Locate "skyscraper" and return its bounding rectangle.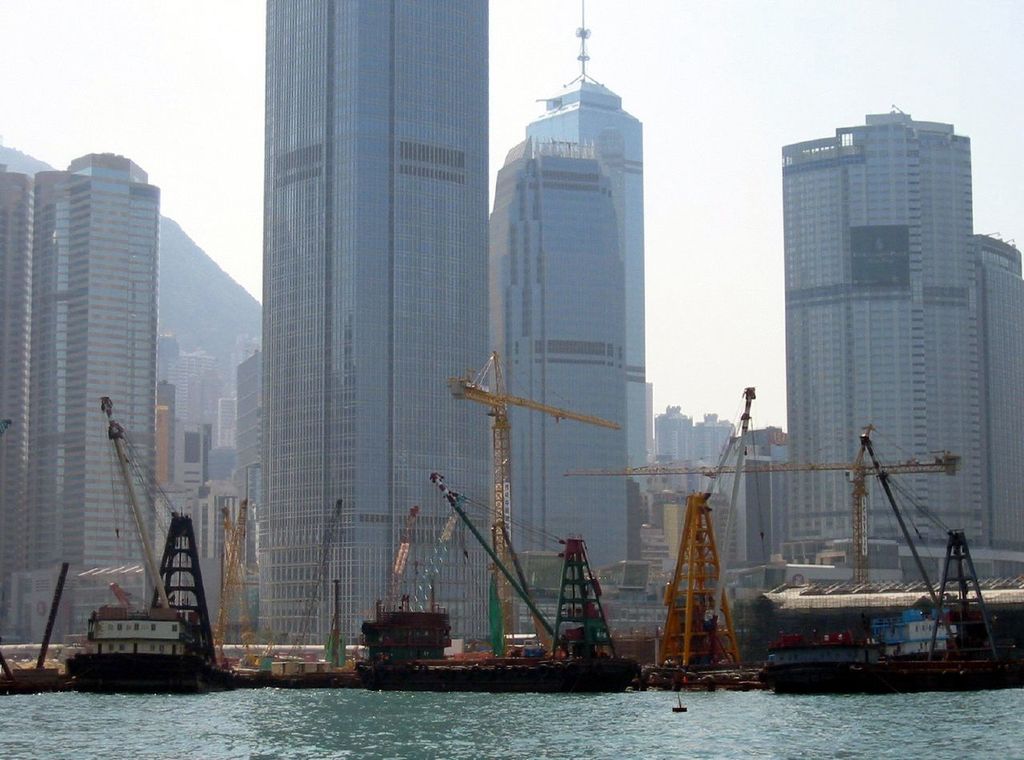
x1=525, y1=0, x2=669, y2=518.
